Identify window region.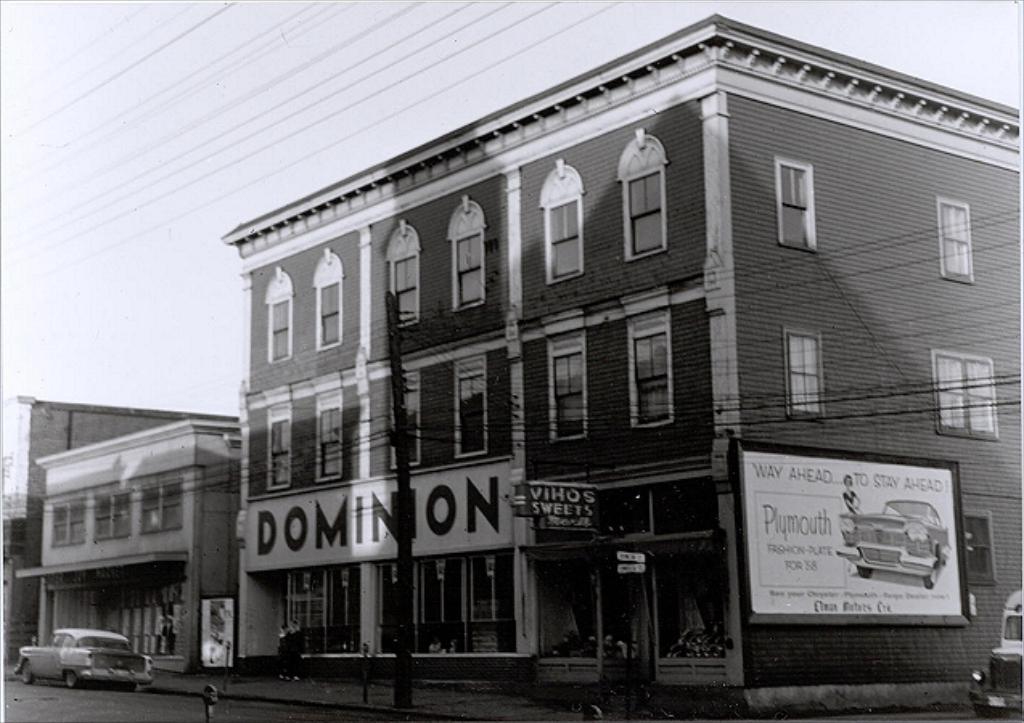
Region: x1=386, y1=381, x2=428, y2=469.
